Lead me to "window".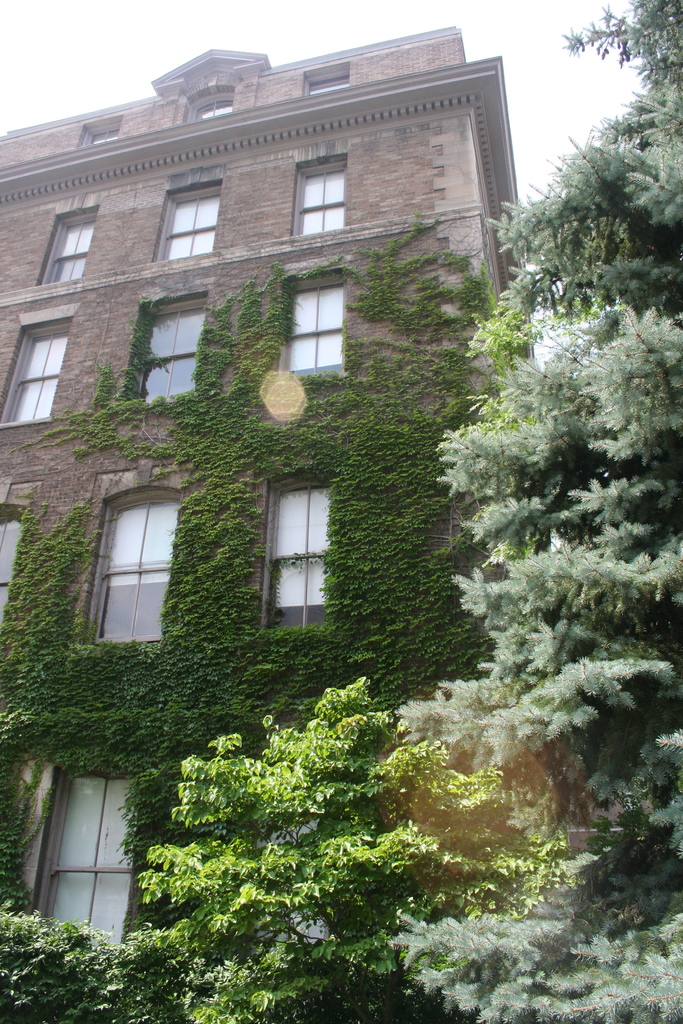
Lead to 0,511,33,632.
